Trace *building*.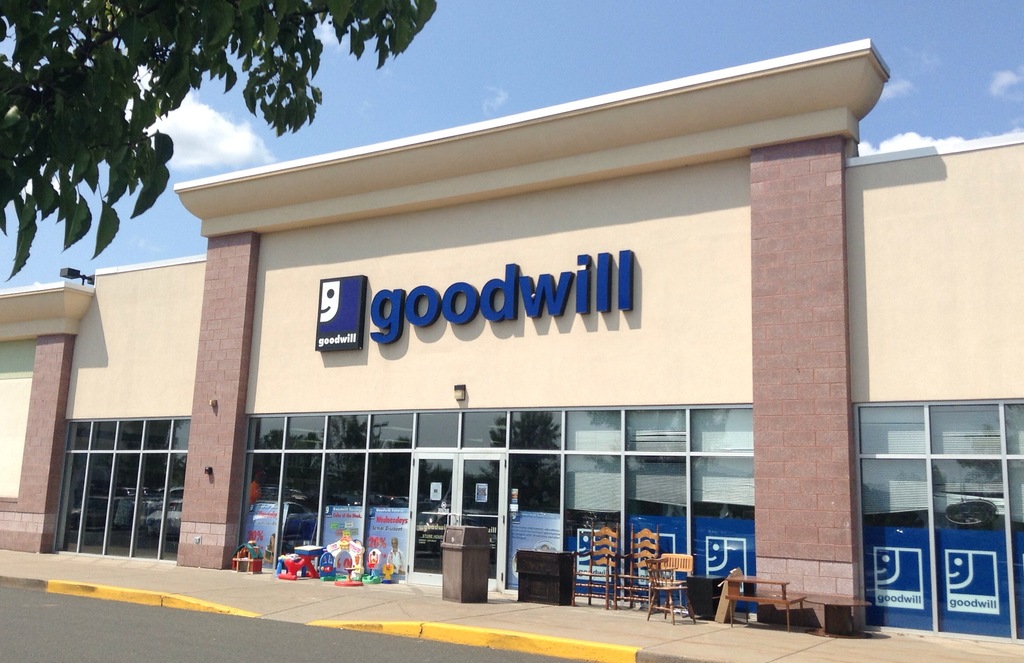
Traced to Rect(0, 38, 1023, 650).
